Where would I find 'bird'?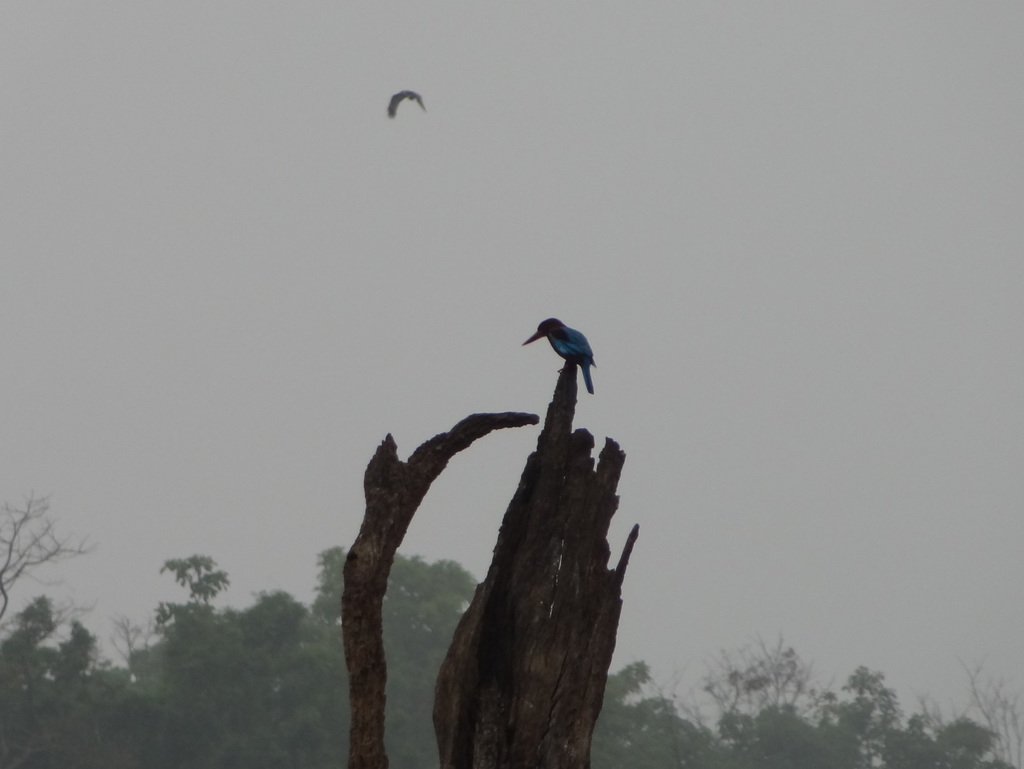
At box=[515, 315, 604, 406].
